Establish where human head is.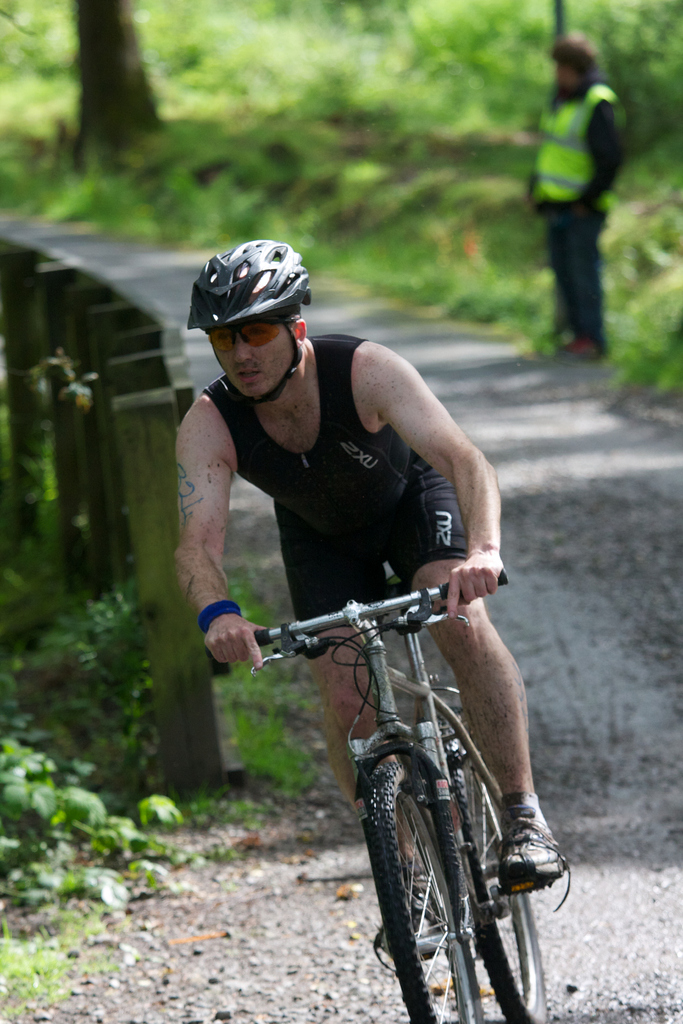
Established at pyautogui.locateOnScreen(546, 35, 598, 99).
